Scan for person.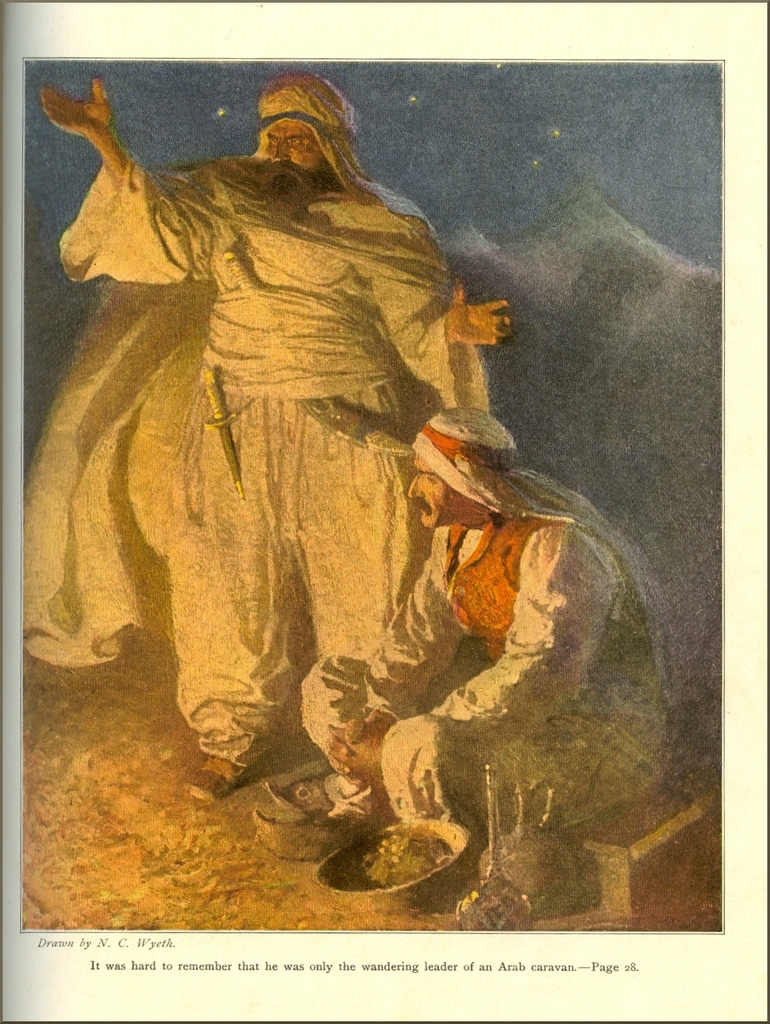
Scan result: (left=34, top=76, right=514, bottom=803).
